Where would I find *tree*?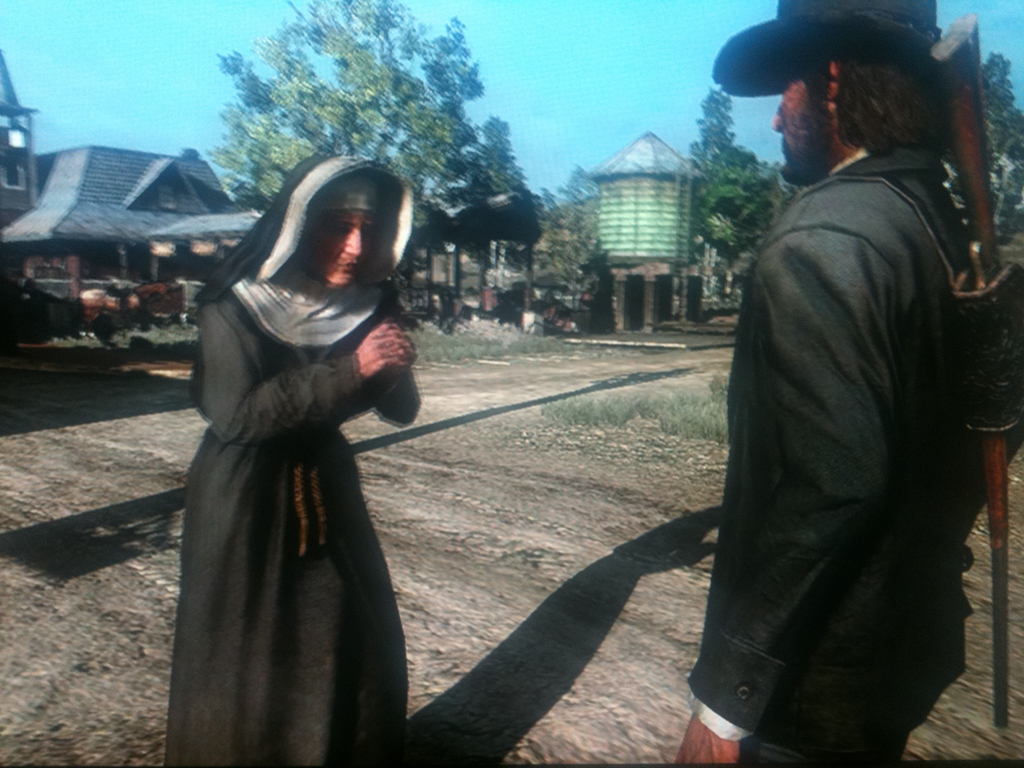
At region(682, 90, 784, 303).
